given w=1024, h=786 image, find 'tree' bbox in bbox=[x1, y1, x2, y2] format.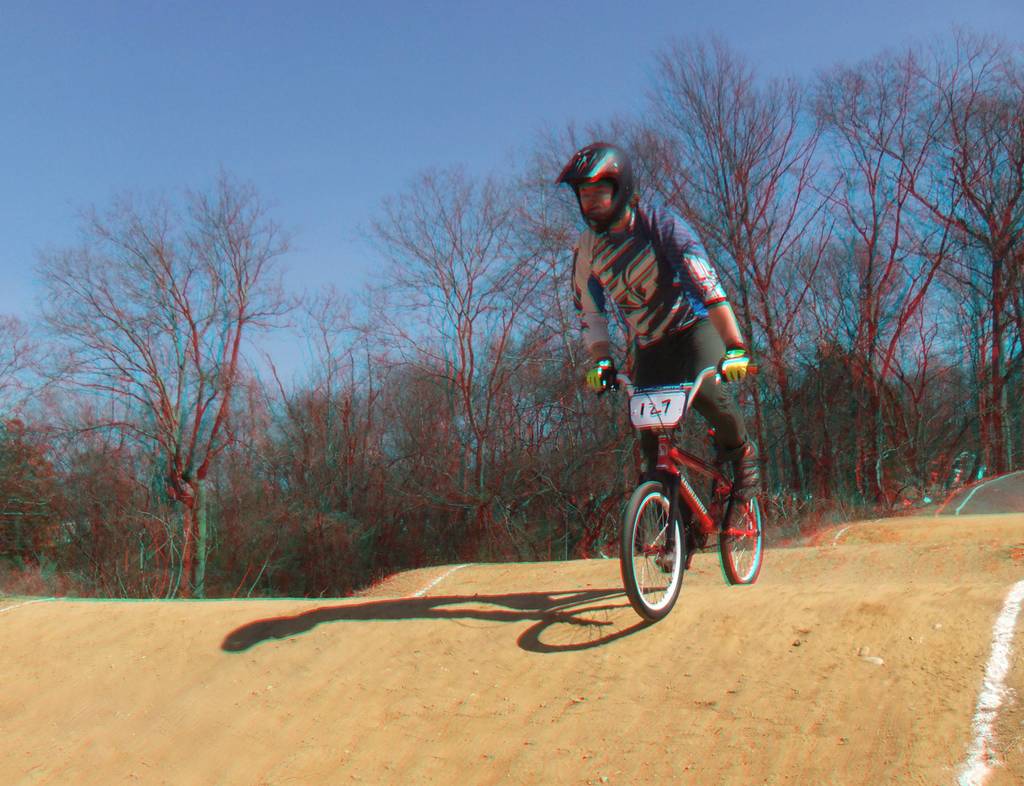
bbox=[798, 24, 1009, 515].
